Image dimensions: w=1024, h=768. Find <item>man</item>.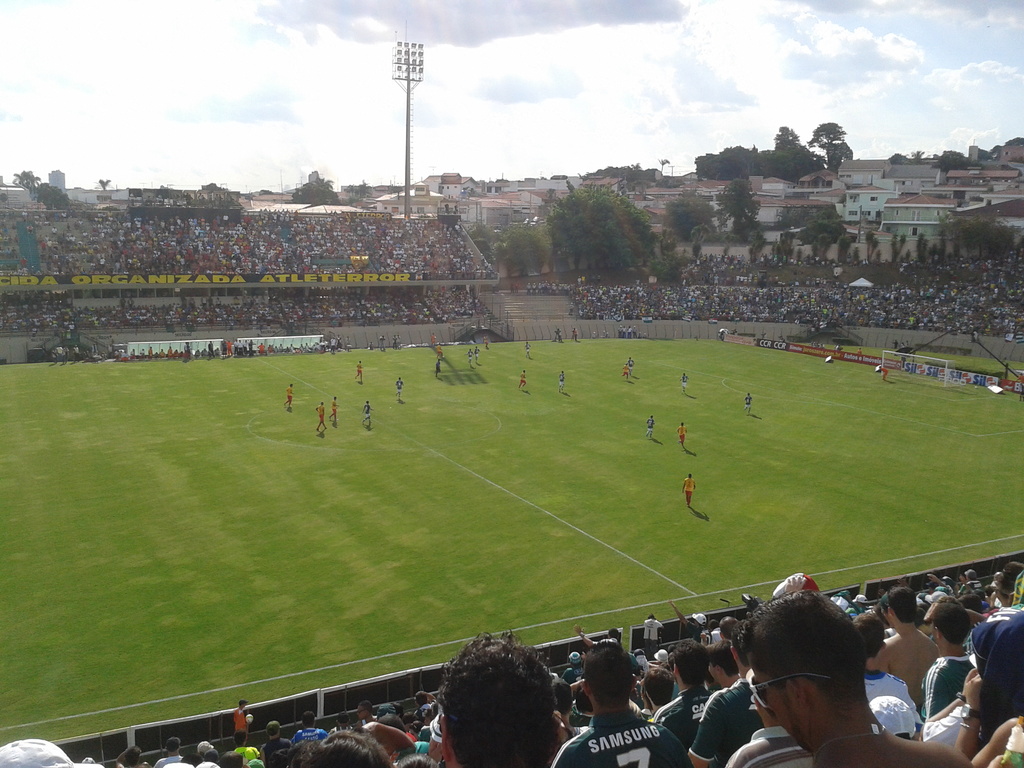
<region>678, 421, 687, 449</region>.
